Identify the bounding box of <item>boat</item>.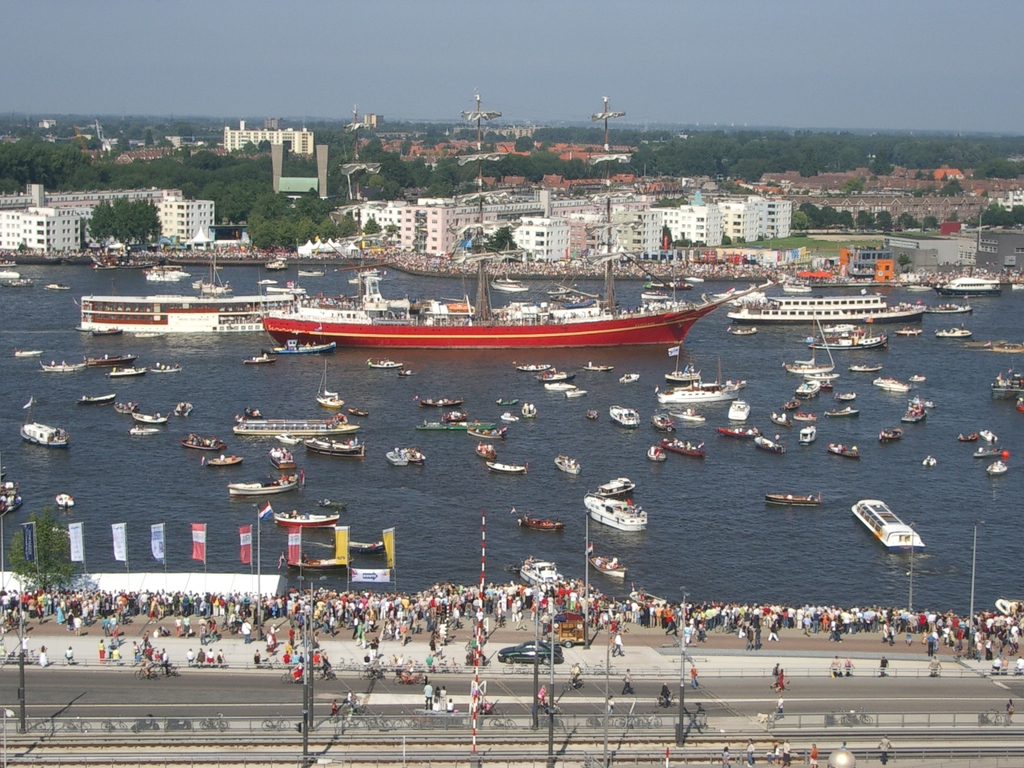
Rect(808, 316, 891, 349).
